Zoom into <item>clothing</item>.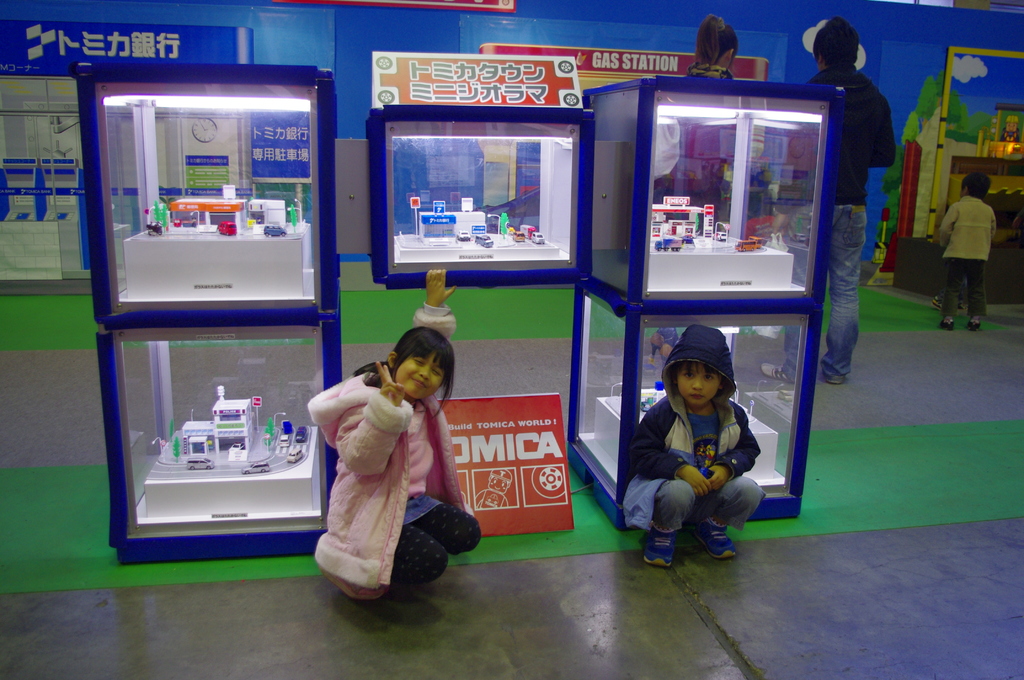
Zoom target: bbox=(803, 62, 897, 377).
